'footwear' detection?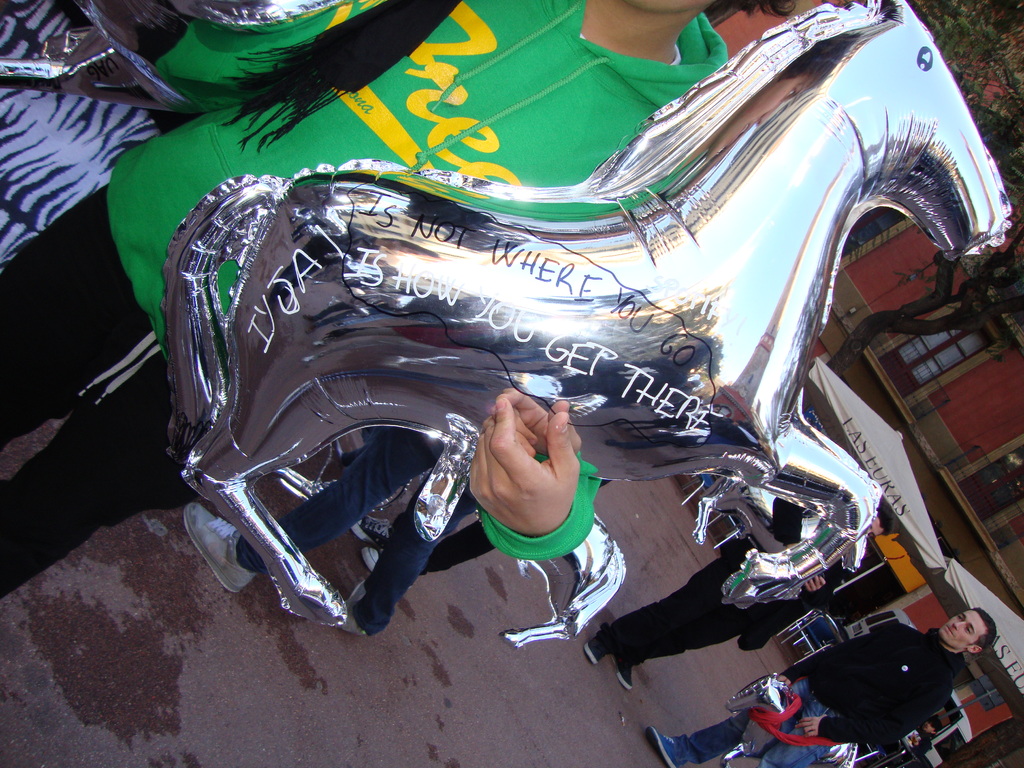
{"left": 583, "top": 628, "right": 605, "bottom": 668}
